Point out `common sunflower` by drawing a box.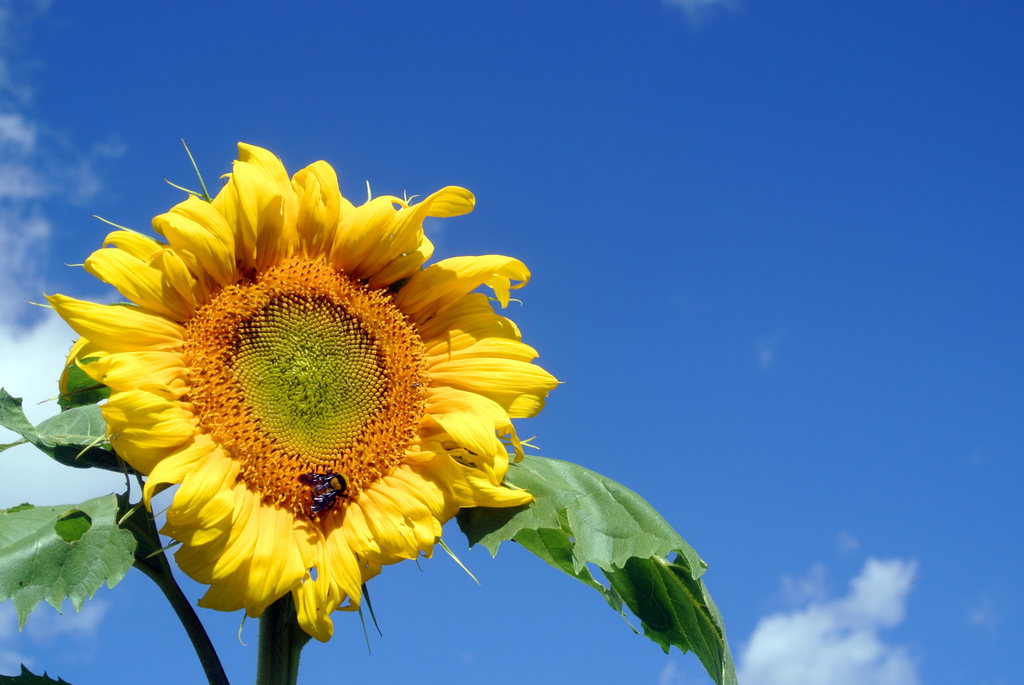
(left=42, top=142, right=564, bottom=644).
